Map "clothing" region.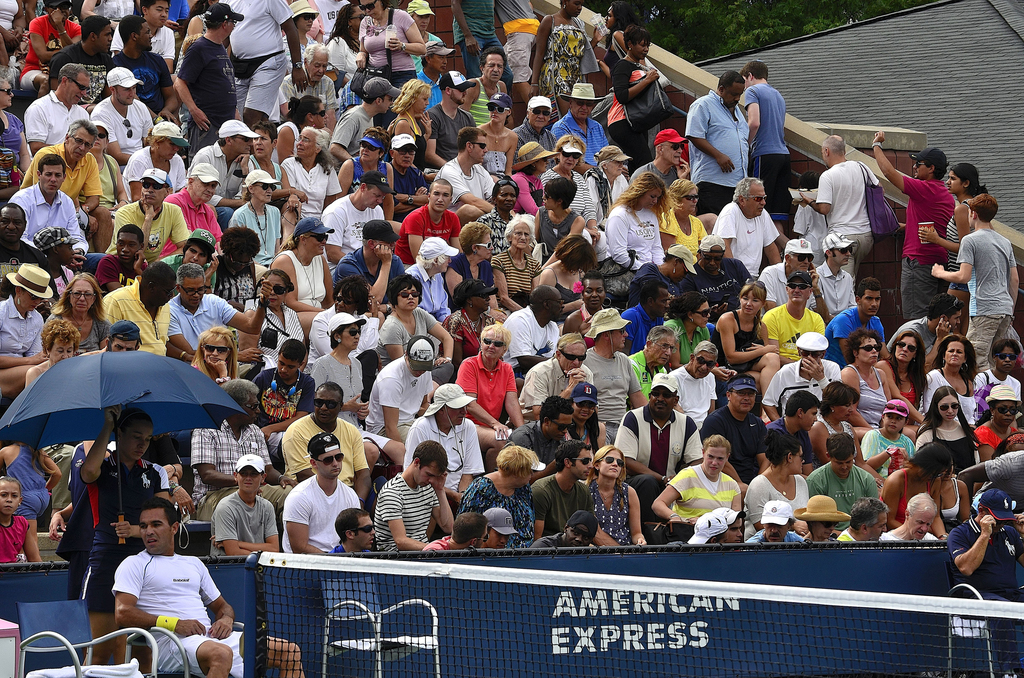
Mapped to [x1=94, y1=101, x2=153, y2=149].
